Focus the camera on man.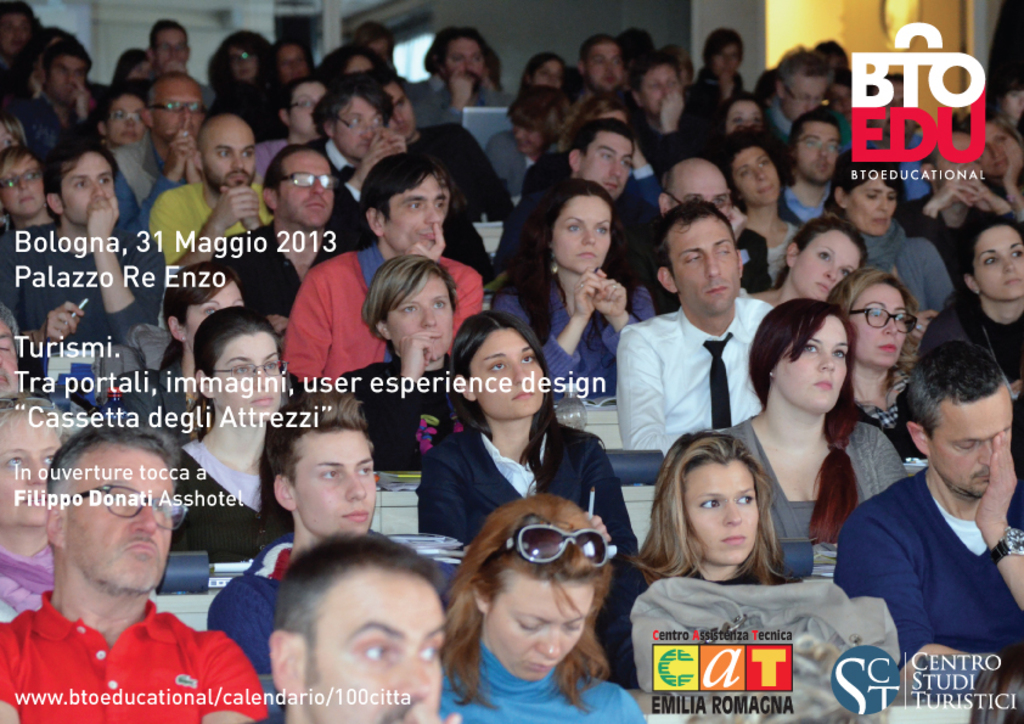
Focus region: 614,197,782,459.
